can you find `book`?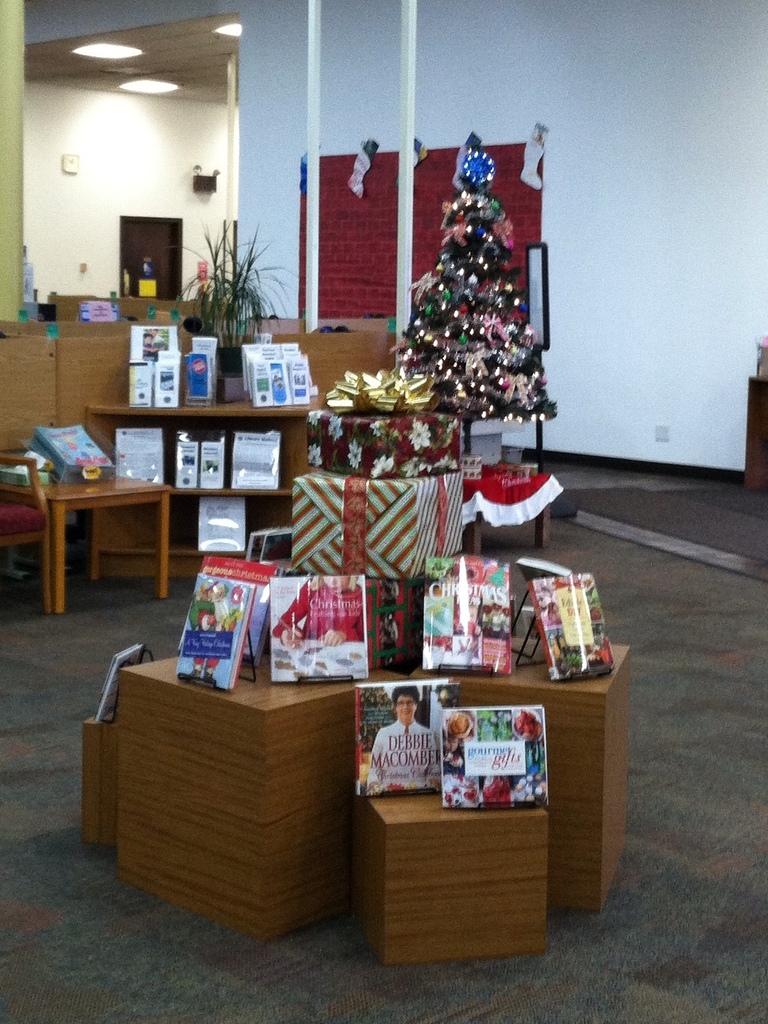
Yes, bounding box: 446:704:562:820.
